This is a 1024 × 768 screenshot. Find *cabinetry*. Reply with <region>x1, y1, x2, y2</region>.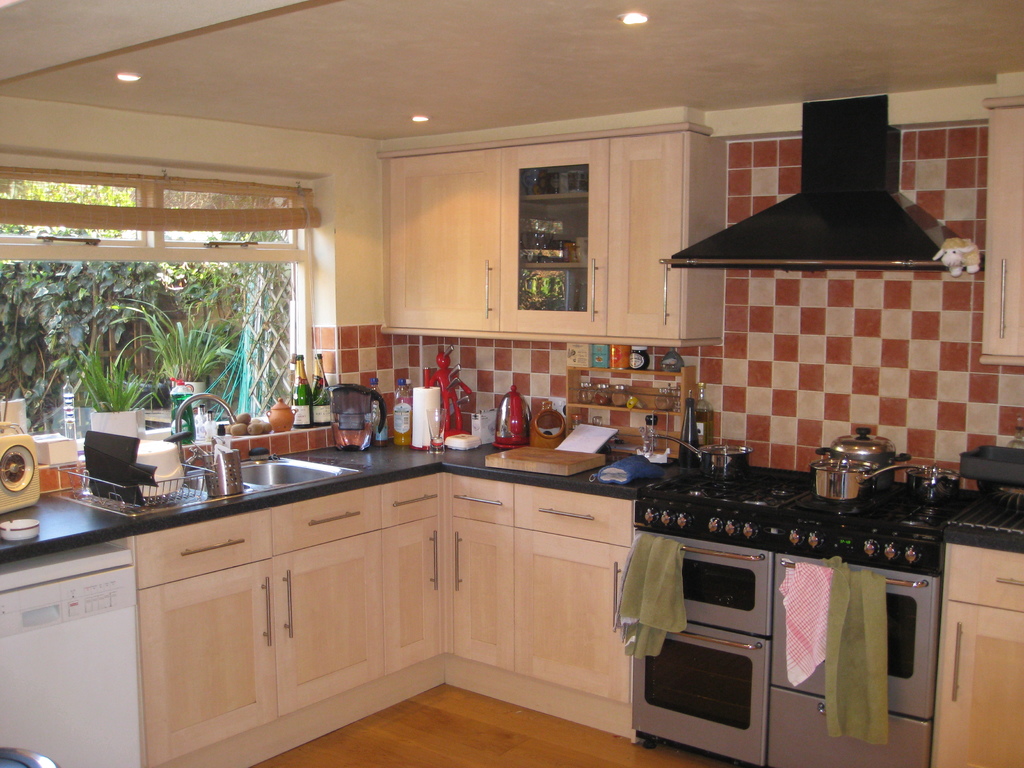
<region>982, 105, 1023, 352</region>.
